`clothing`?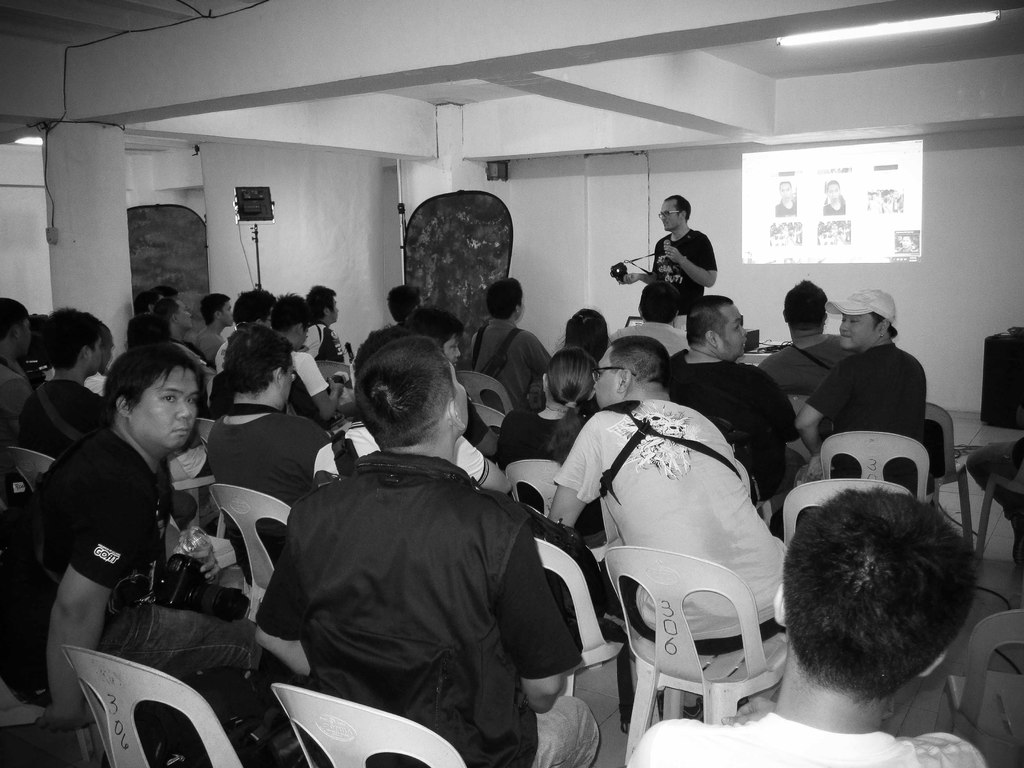
bbox(601, 311, 685, 362)
